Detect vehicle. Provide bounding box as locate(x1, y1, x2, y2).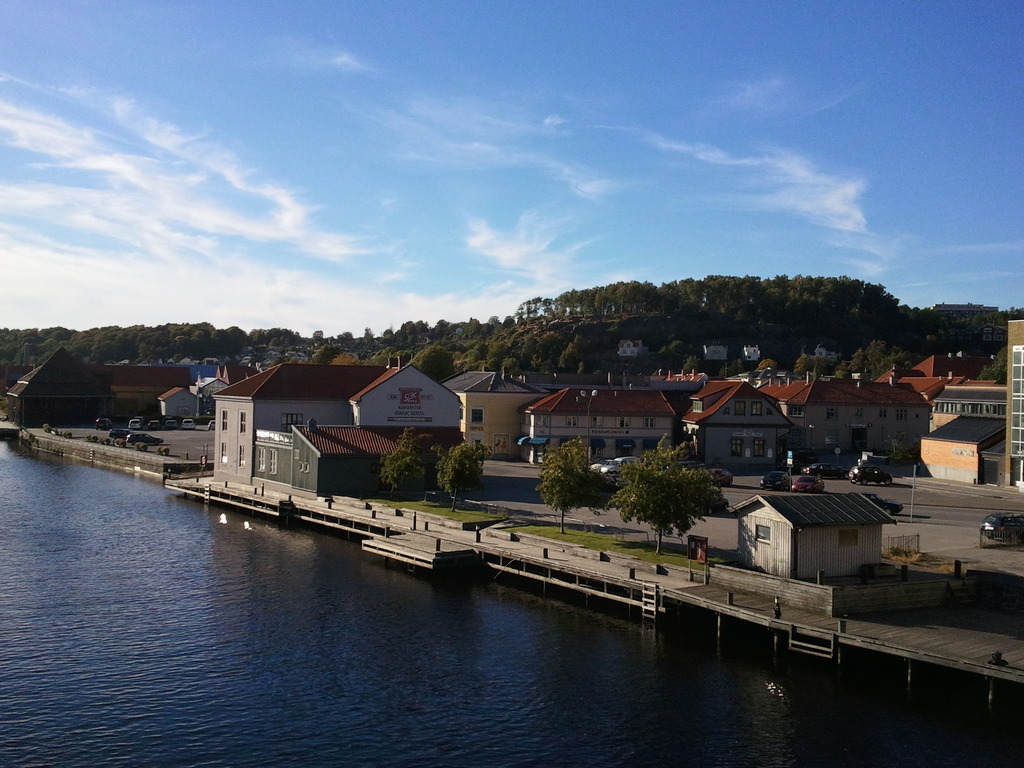
locate(109, 429, 126, 440).
